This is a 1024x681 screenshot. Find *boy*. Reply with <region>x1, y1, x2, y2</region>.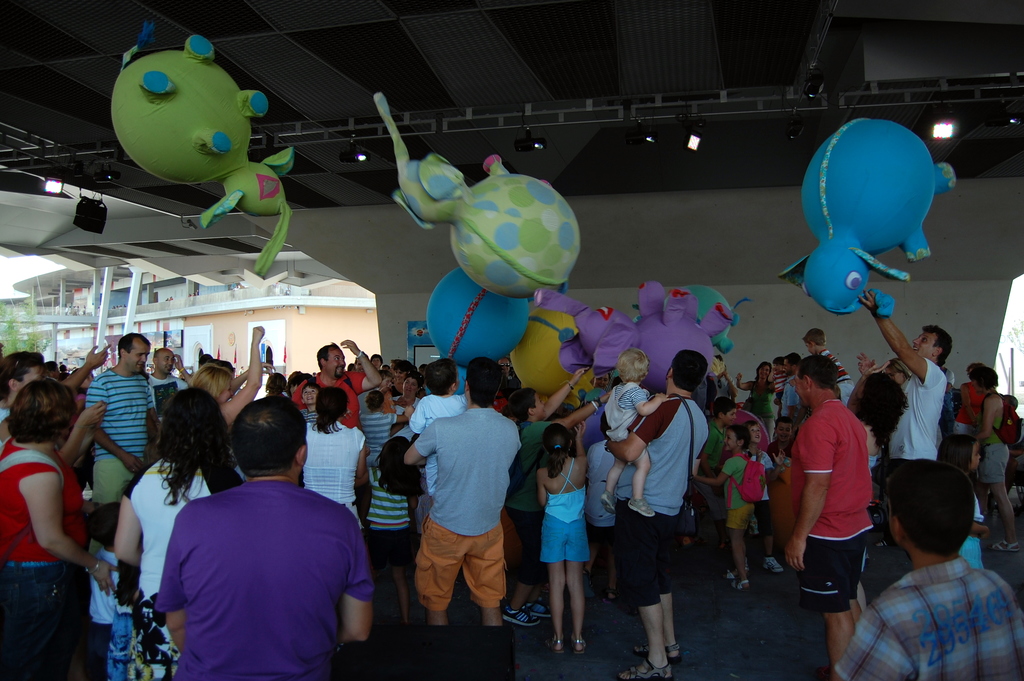
<region>750, 423, 787, 571</region>.
